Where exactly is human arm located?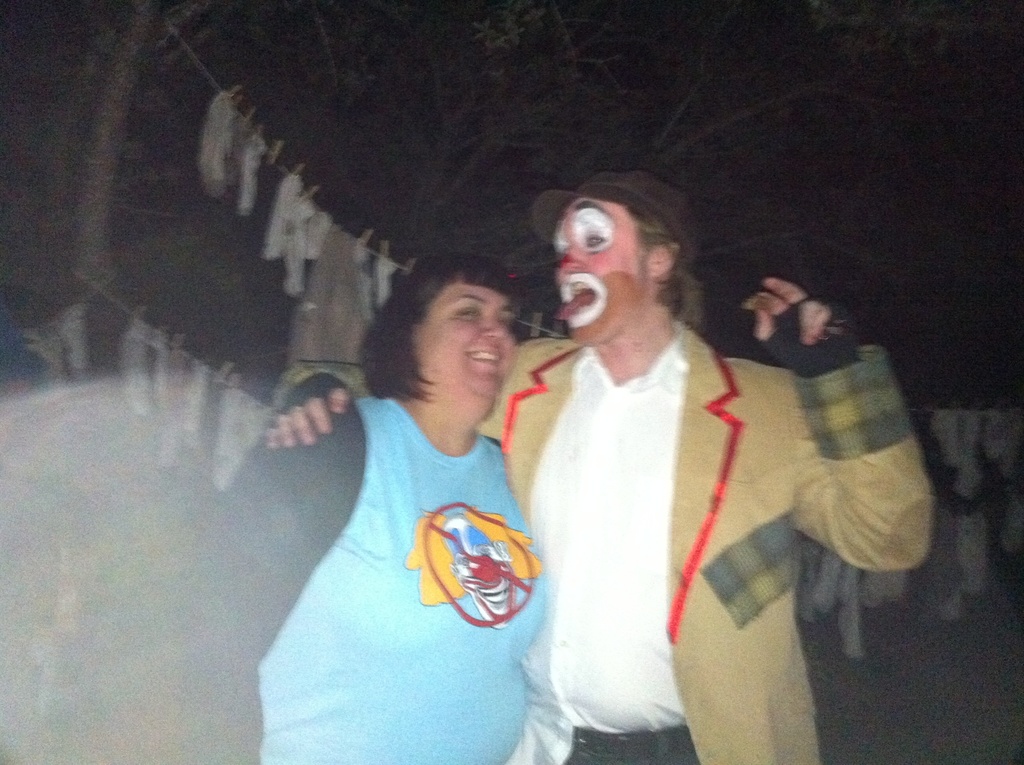
Its bounding box is box(269, 360, 370, 448).
